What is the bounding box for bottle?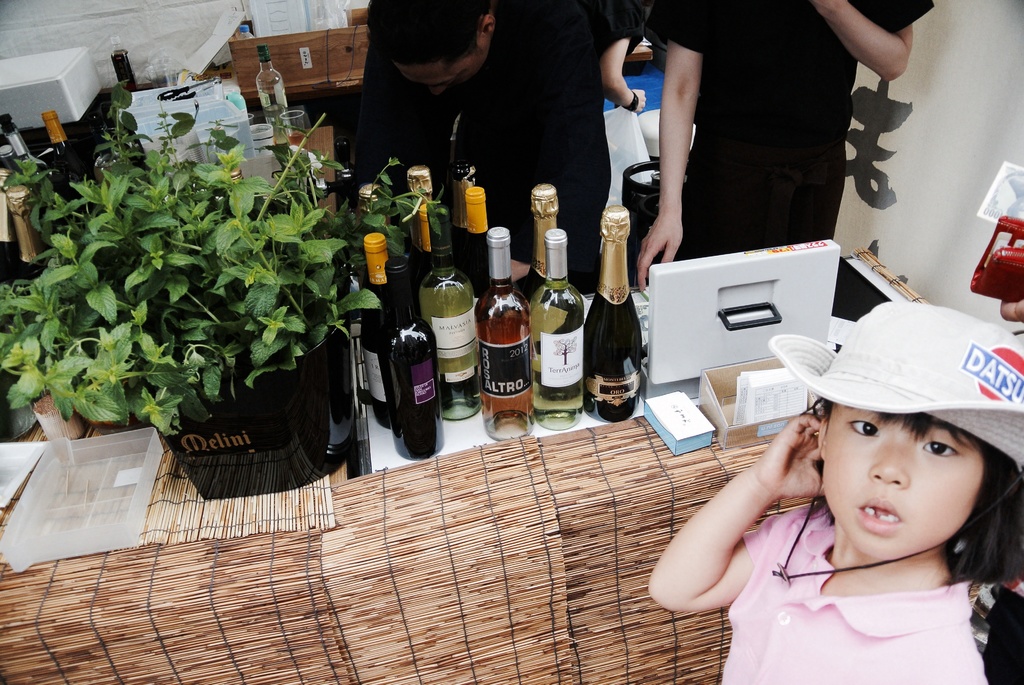
(527, 227, 586, 434).
